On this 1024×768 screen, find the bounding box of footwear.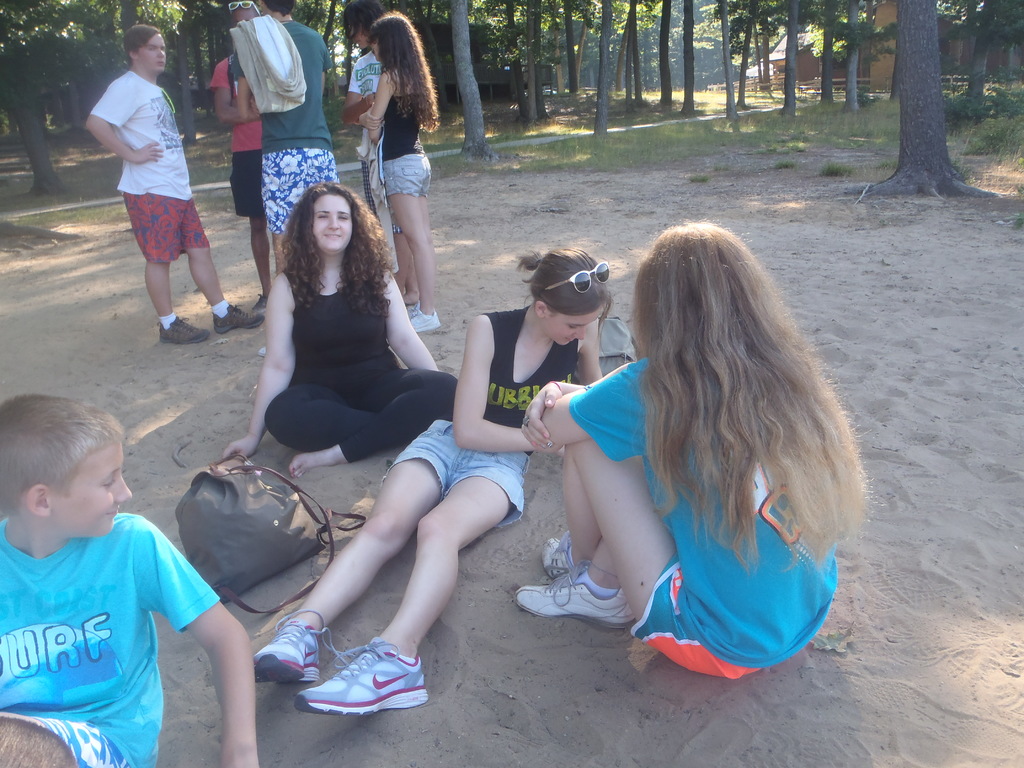
Bounding box: [x1=157, y1=317, x2=211, y2=346].
